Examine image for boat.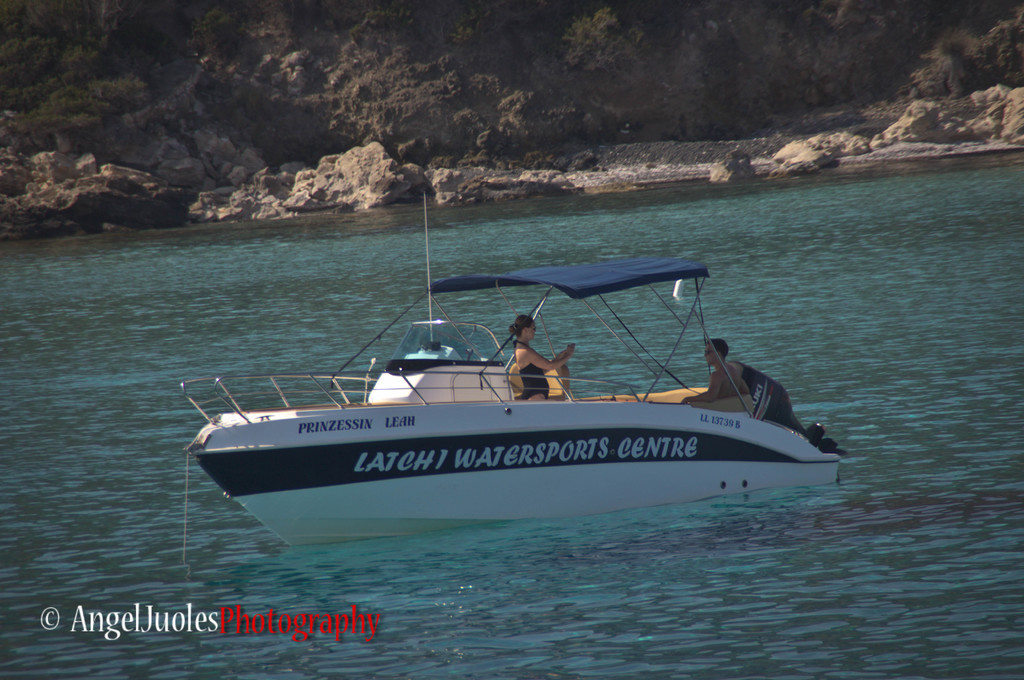
Examination result: <bbox>167, 300, 787, 535</bbox>.
